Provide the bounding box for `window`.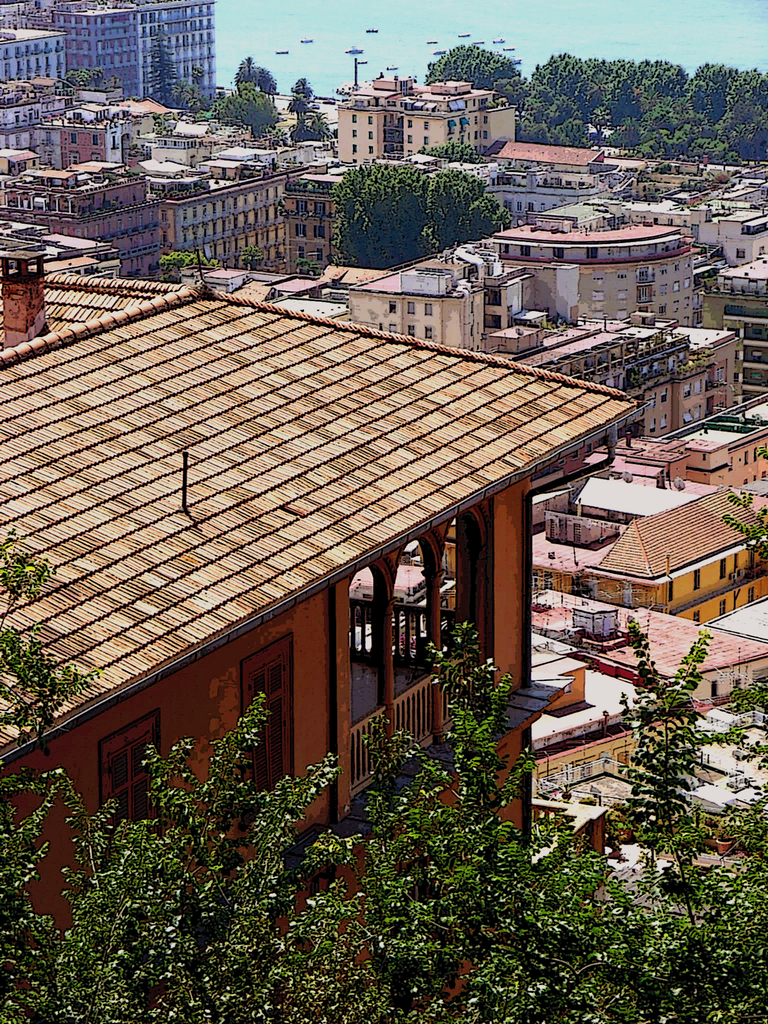
[353,132,355,137].
